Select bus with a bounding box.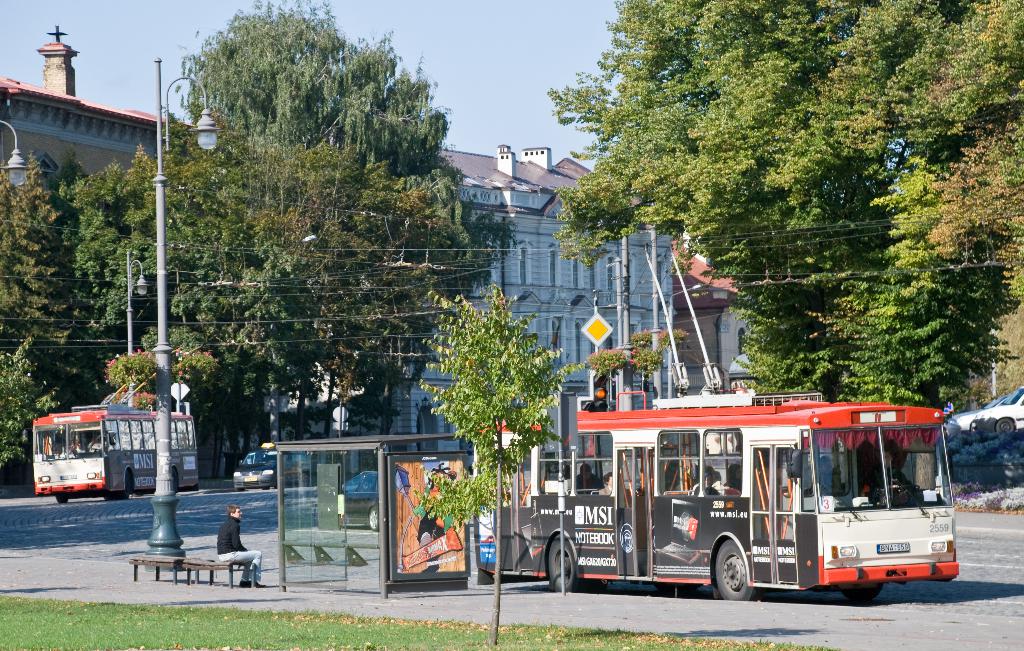
l=31, t=401, r=203, b=504.
